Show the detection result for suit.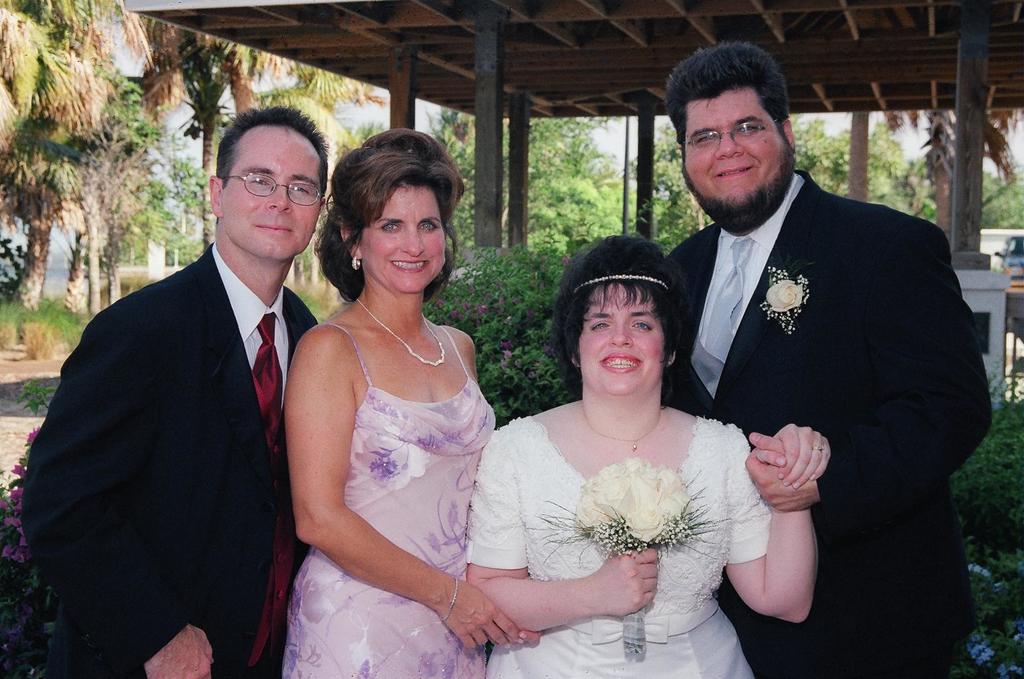
rect(38, 119, 330, 678).
